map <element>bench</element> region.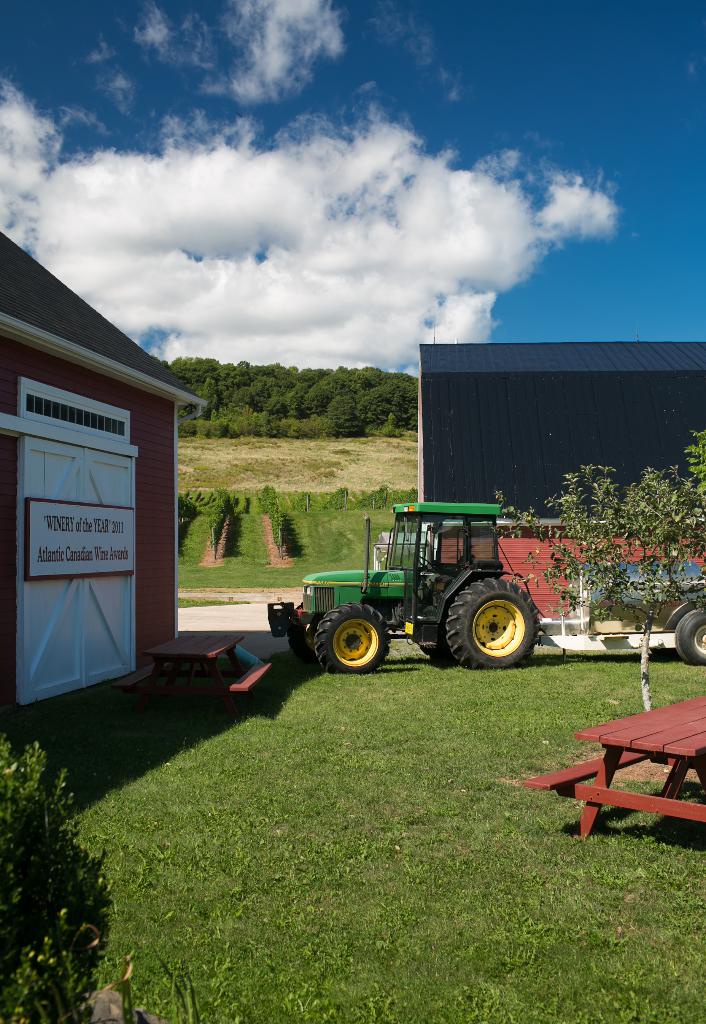
Mapped to <region>149, 620, 277, 715</region>.
